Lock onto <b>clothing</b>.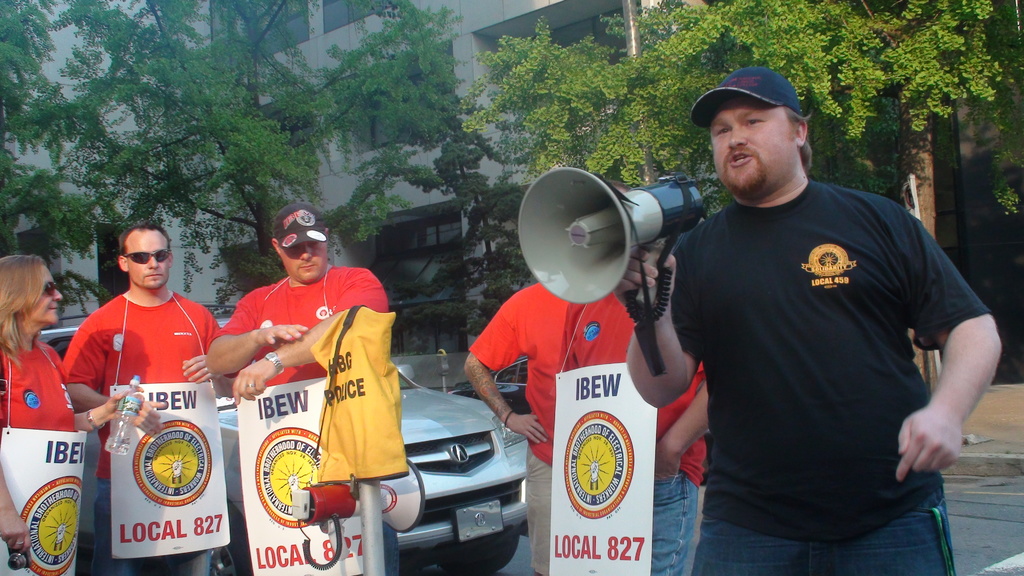
Locked: [x1=667, y1=177, x2=989, y2=575].
